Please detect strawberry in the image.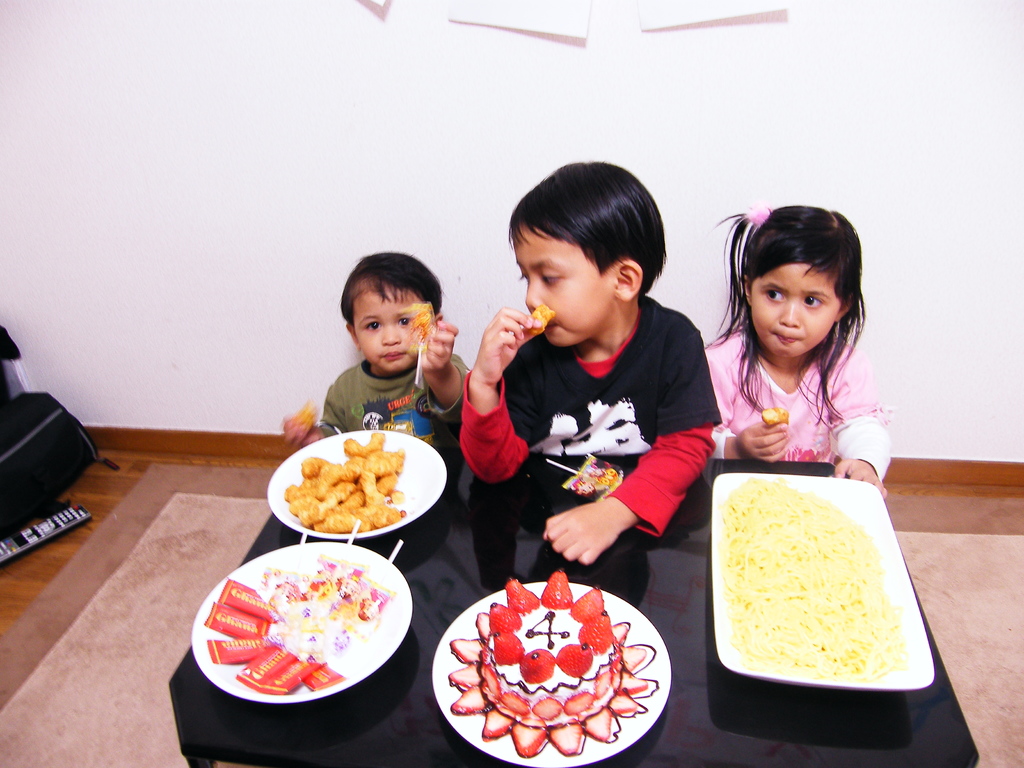
bbox=(504, 581, 541, 611).
